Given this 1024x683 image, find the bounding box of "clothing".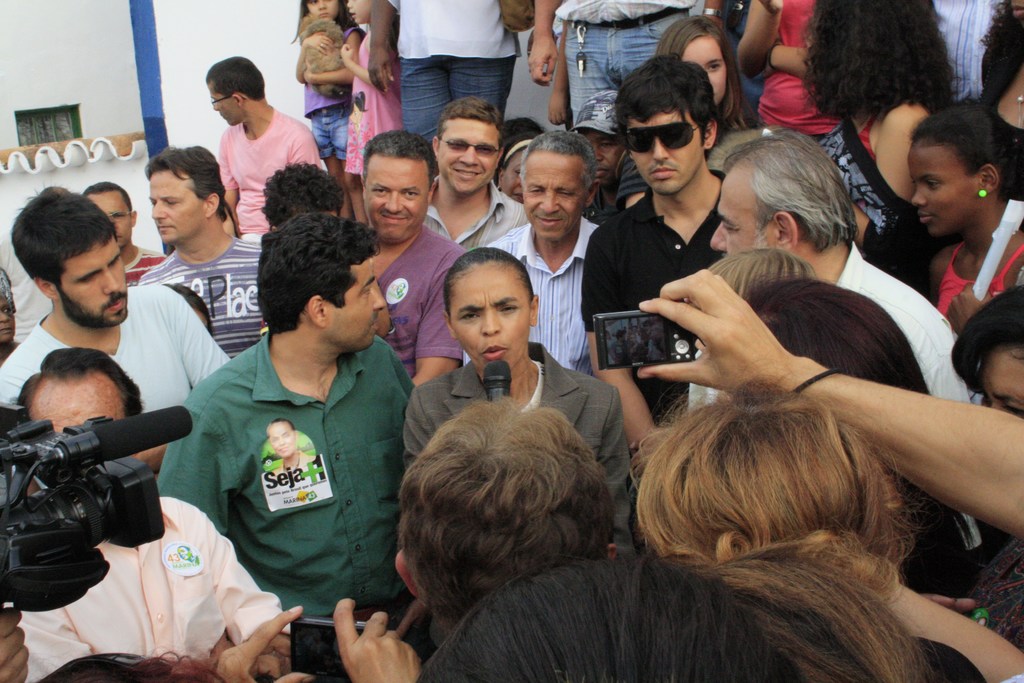
crop(12, 497, 286, 682).
